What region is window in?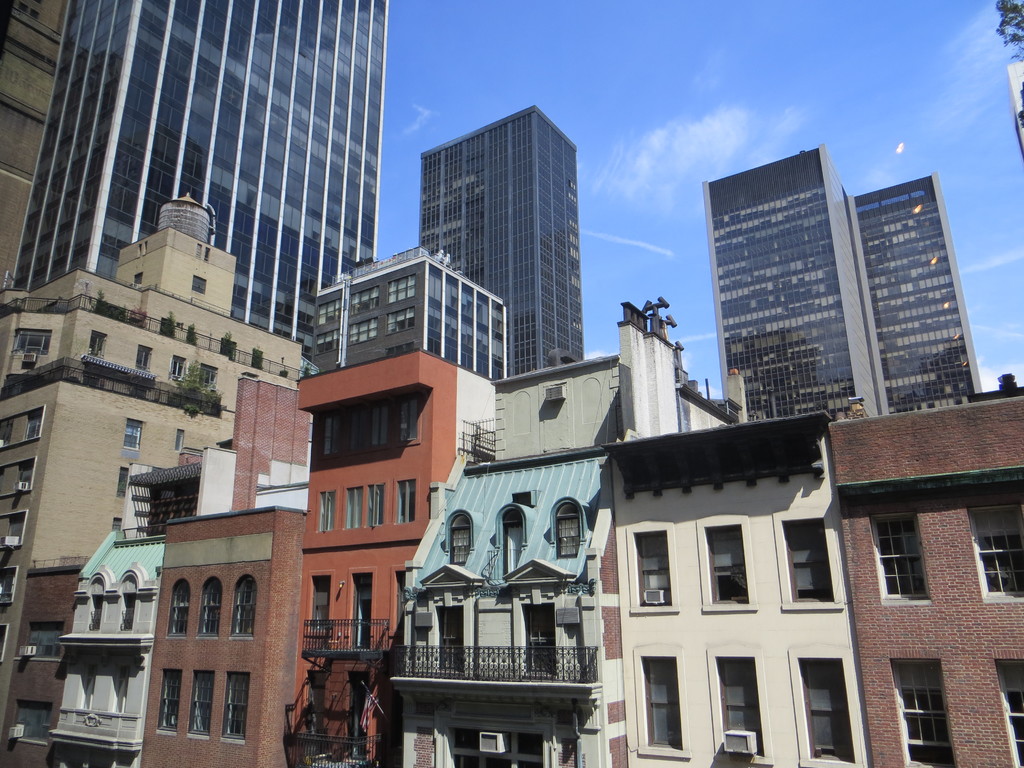
350,406,387,452.
